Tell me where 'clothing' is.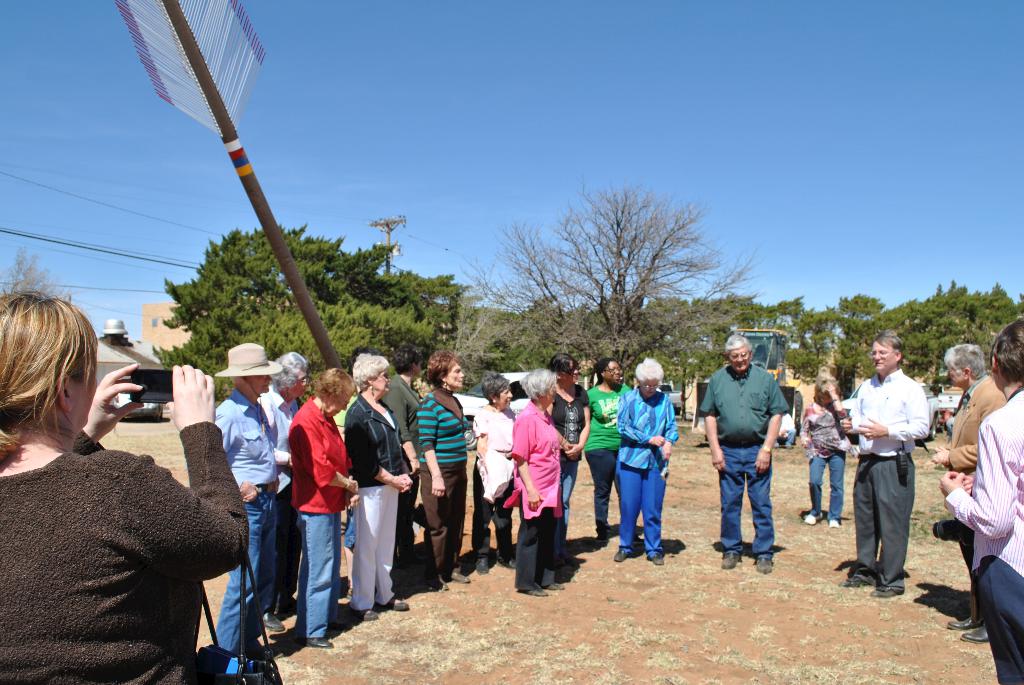
'clothing' is at <bbox>472, 405, 516, 563</bbox>.
